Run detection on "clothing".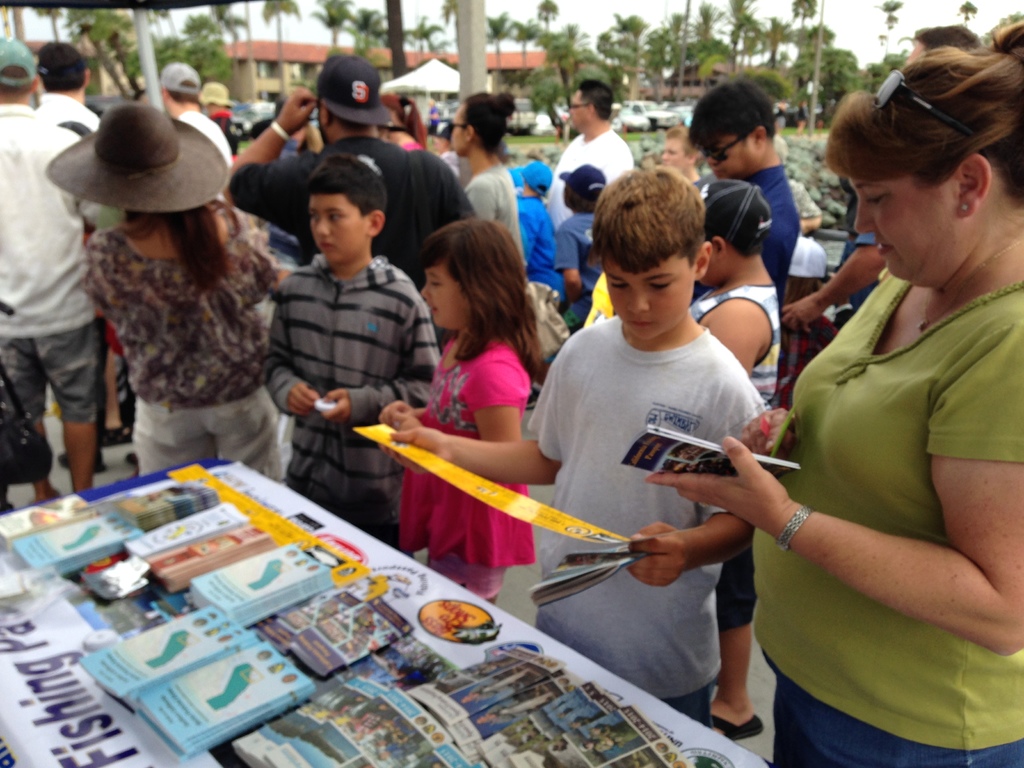
Result: {"left": 400, "top": 336, "right": 535, "bottom": 604}.
